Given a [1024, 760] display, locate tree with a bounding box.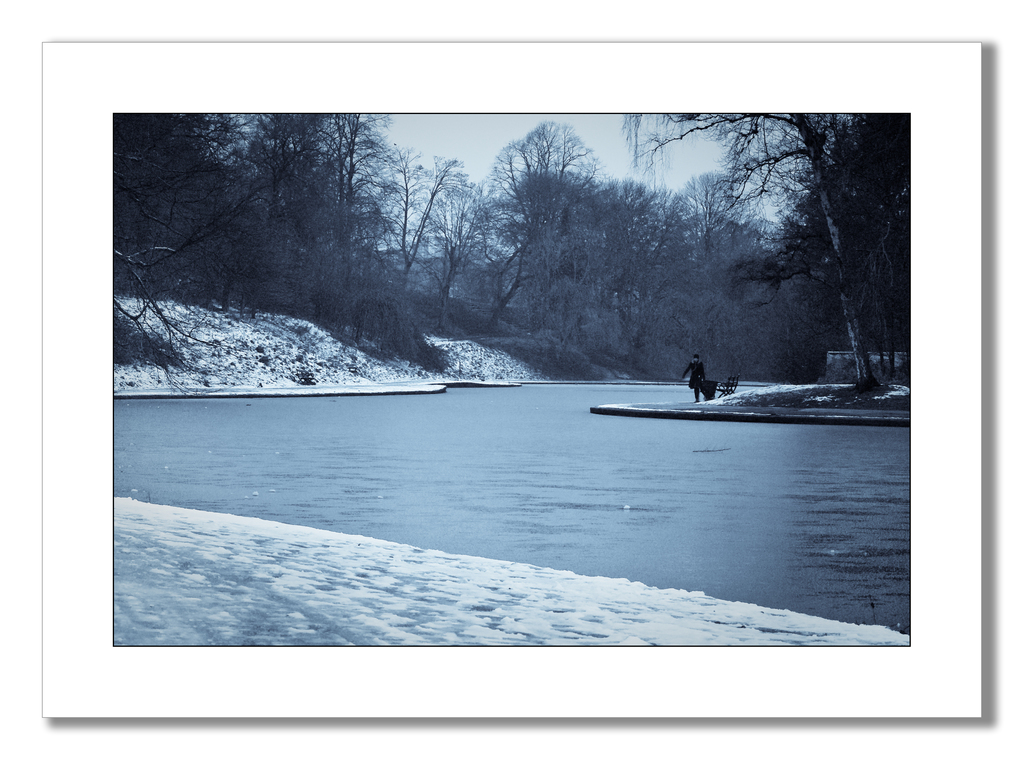
Located: bbox=[388, 154, 474, 313].
